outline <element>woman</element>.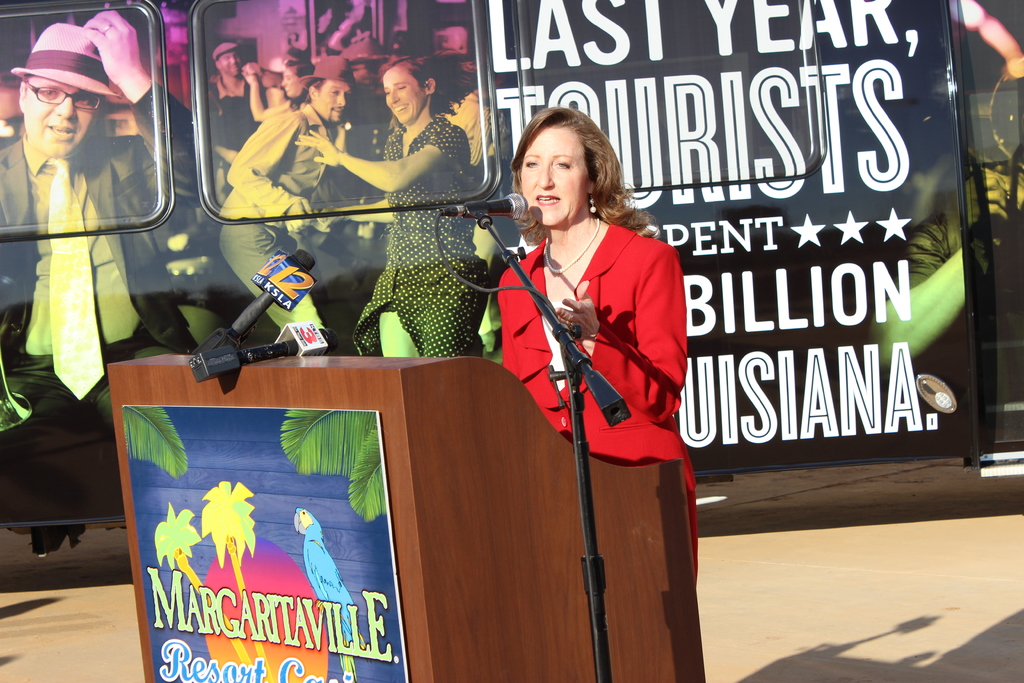
Outline: (left=497, top=104, right=701, bottom=559).
